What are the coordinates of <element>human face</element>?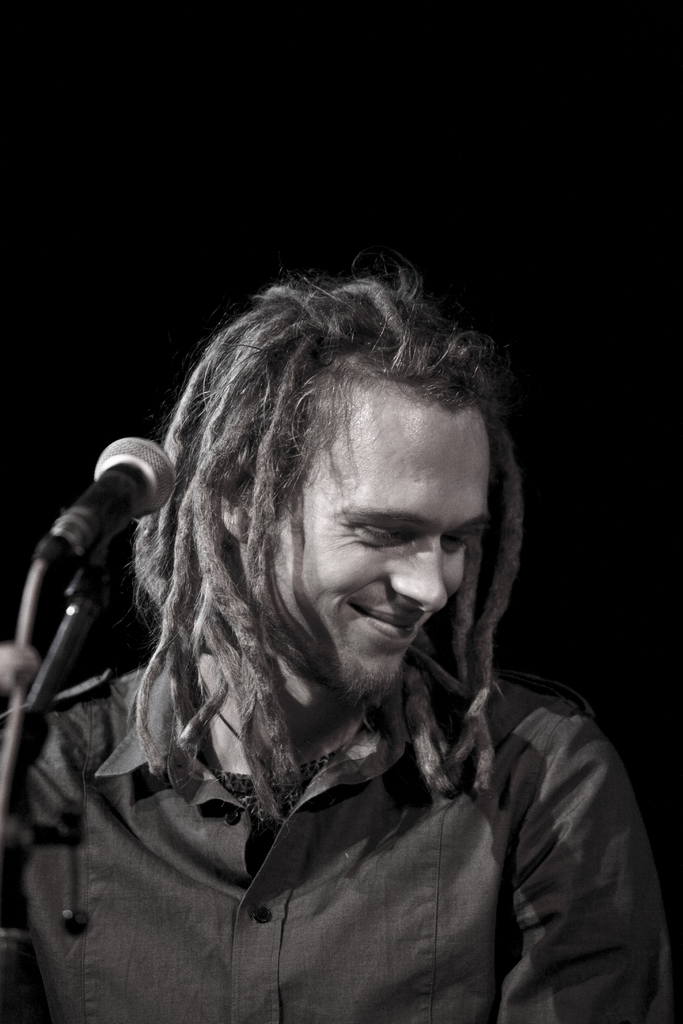
Rect(274, 407, 491, 698).
